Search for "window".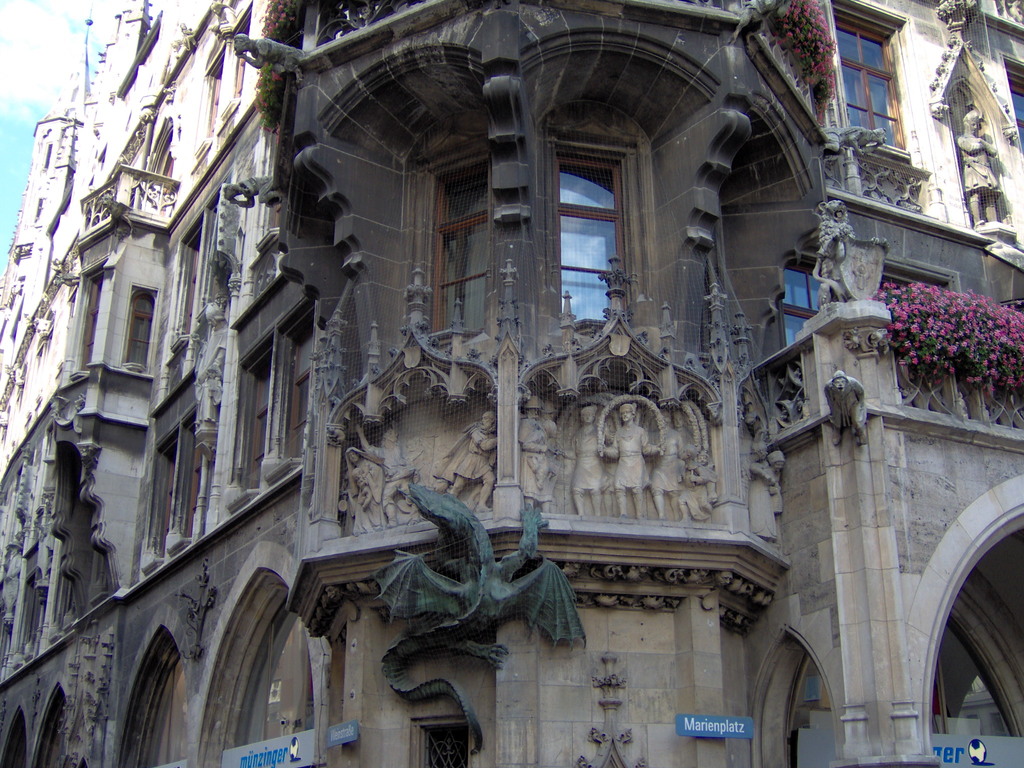
Found at x1=1007 y1=76 x2=1023 y2=140.
